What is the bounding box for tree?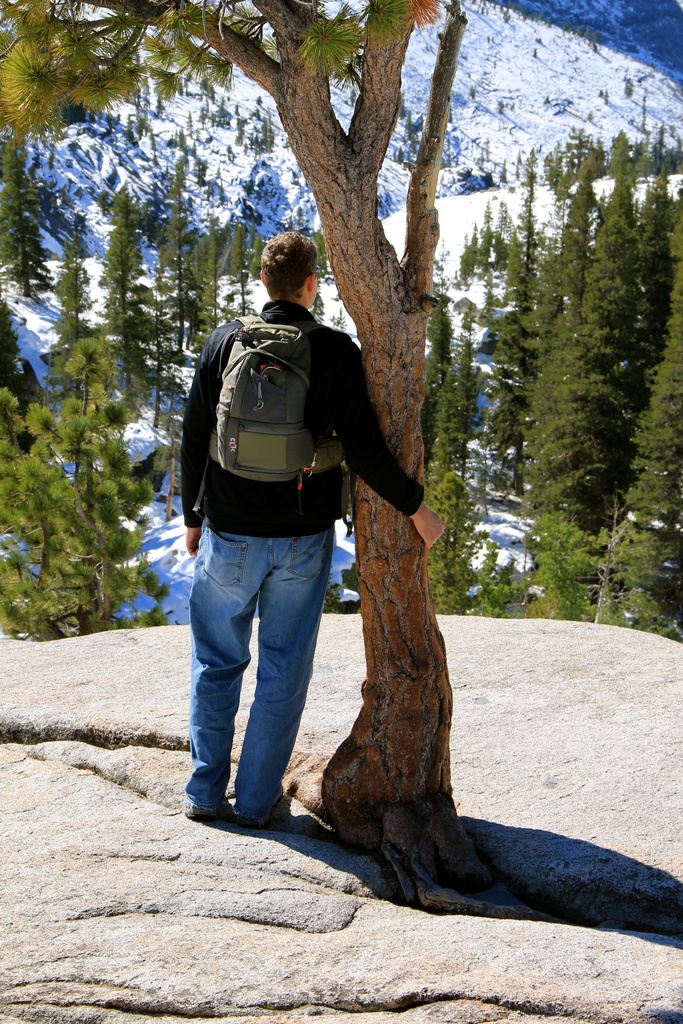
l=0, t=0, r=477, b=898.
